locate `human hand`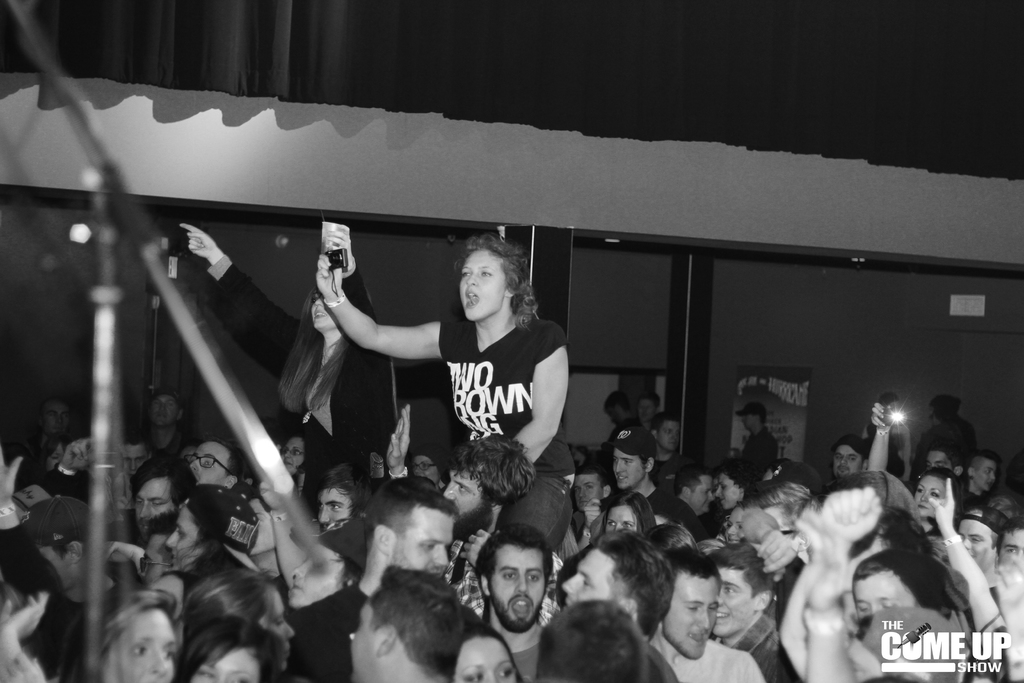
BBox(323, 229, 355, 270)
